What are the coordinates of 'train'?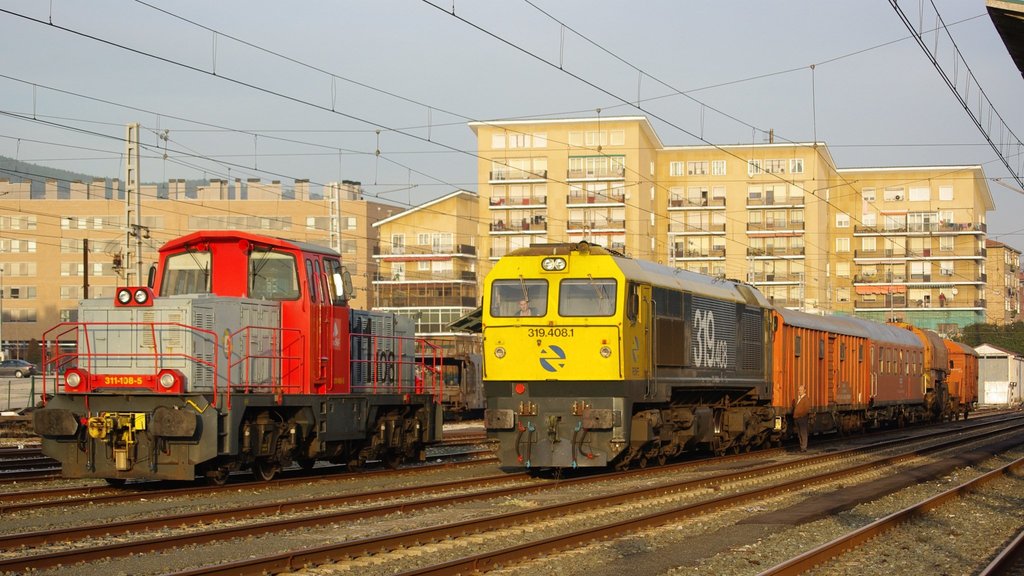
rect(458, 239, 977, 470).
